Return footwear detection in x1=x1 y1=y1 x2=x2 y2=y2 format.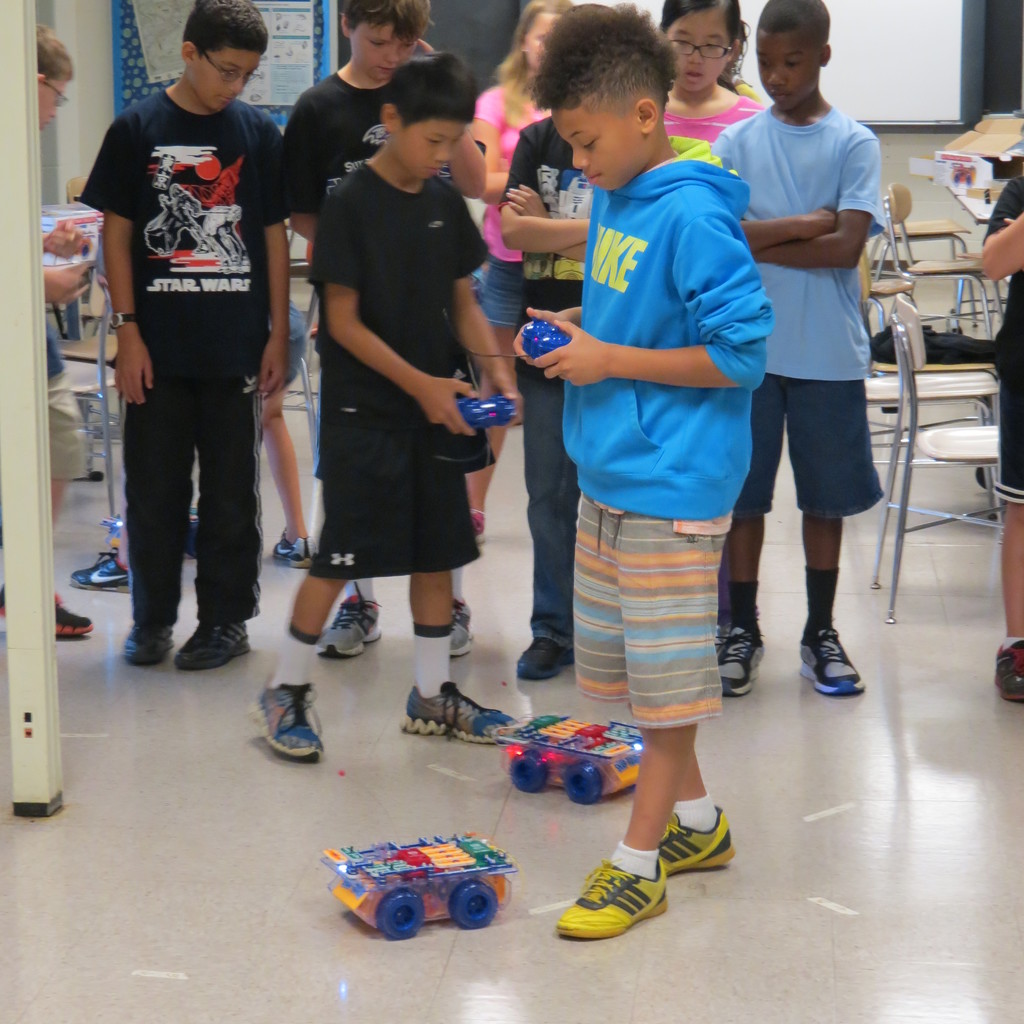
x1=317 y1=598 x2=381 y2=659.
